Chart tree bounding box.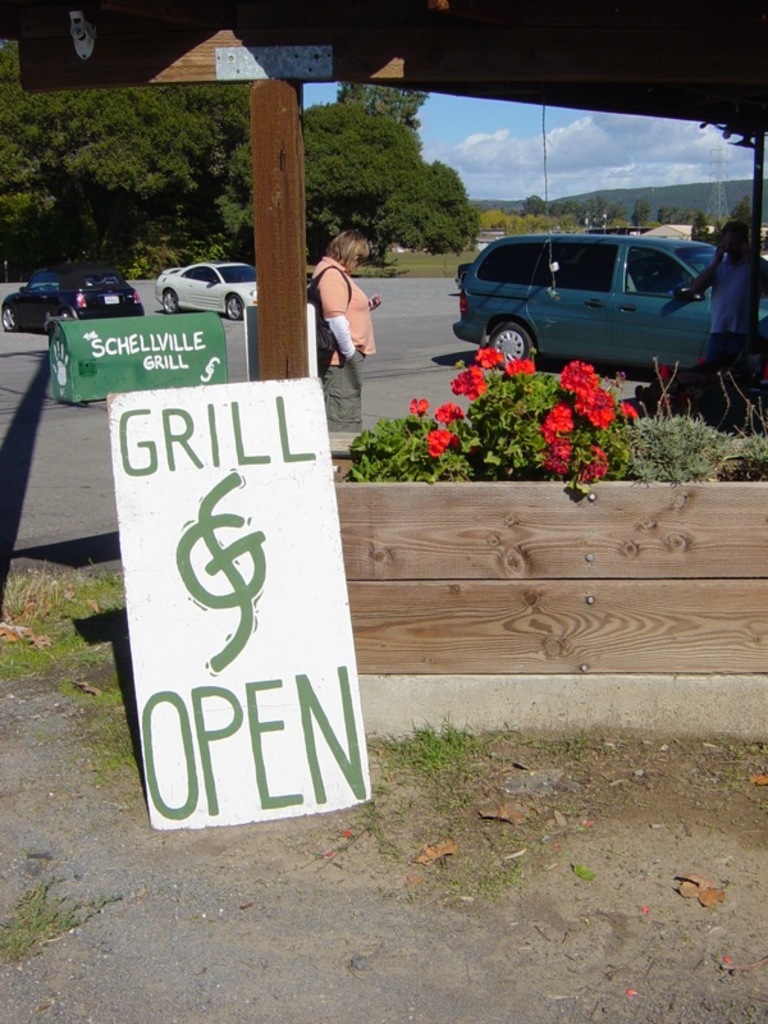
Charted: rect(643, 195, 703, 233).
